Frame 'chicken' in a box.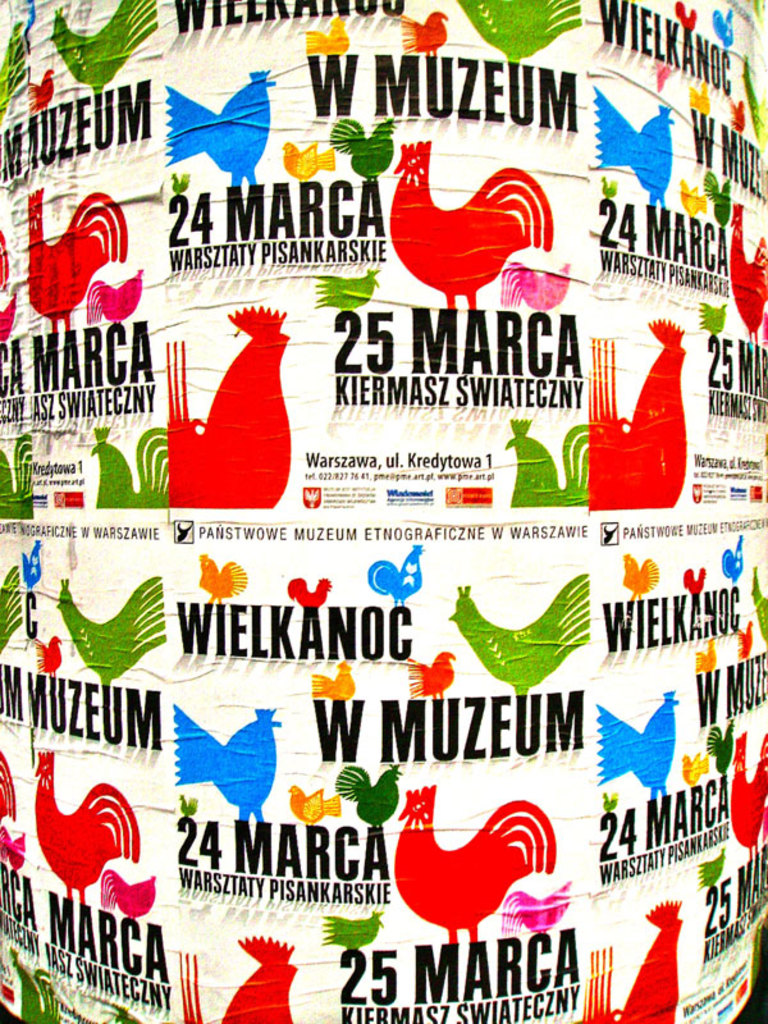
{"x1": 56, "y1": 579, "x2": 165, "y2": 687}.
